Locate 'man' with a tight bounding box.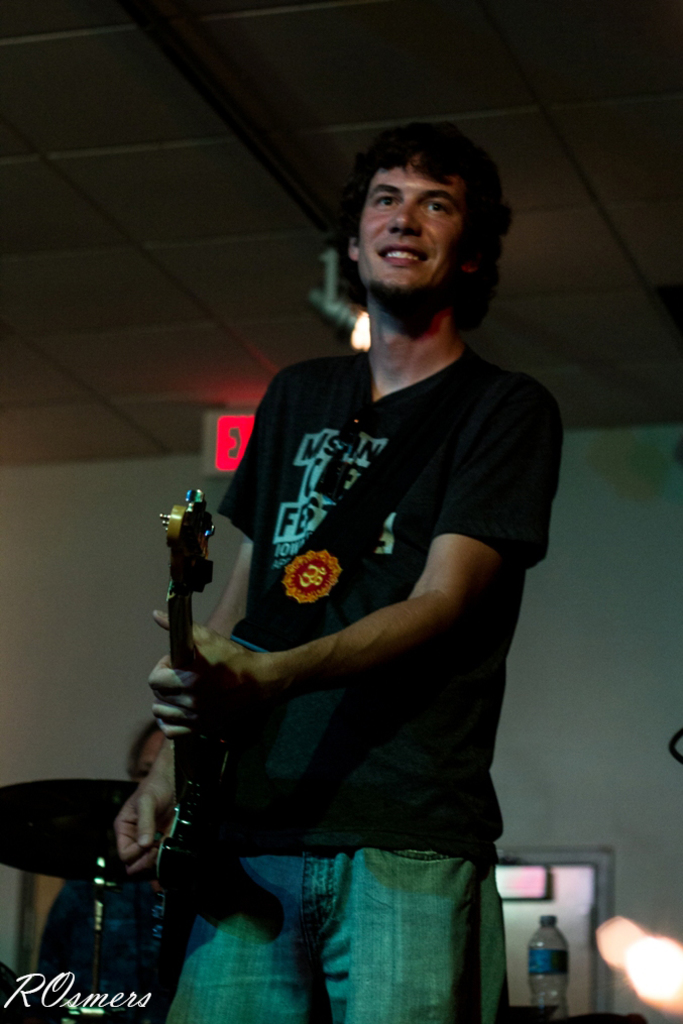
box(32, 709, 217, 1023).
